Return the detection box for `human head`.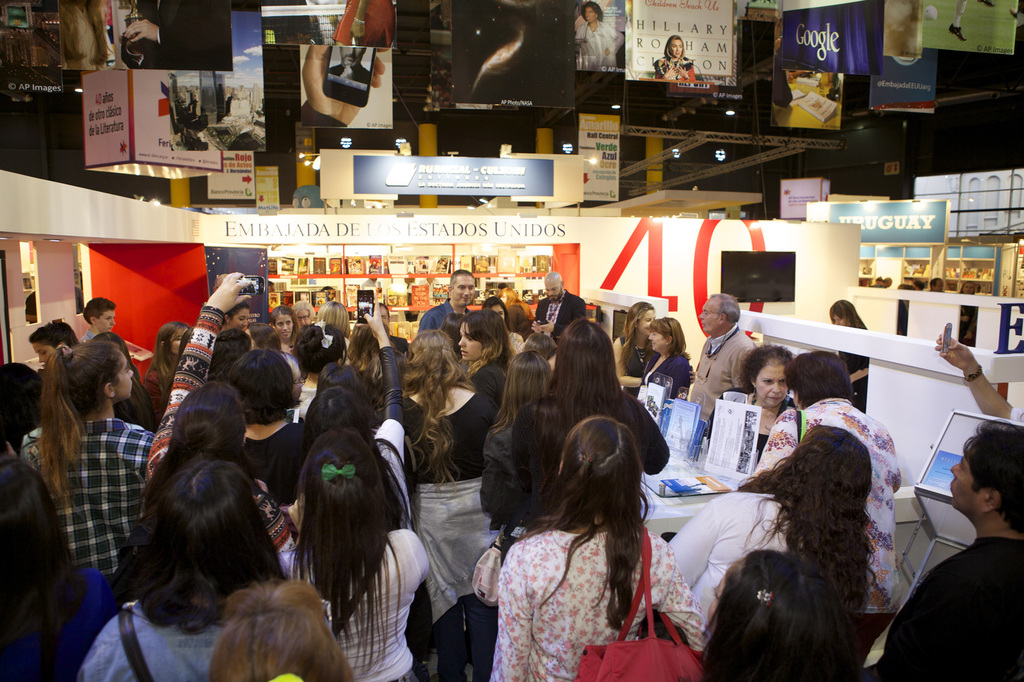
<box>299,424,387,534</box>.
